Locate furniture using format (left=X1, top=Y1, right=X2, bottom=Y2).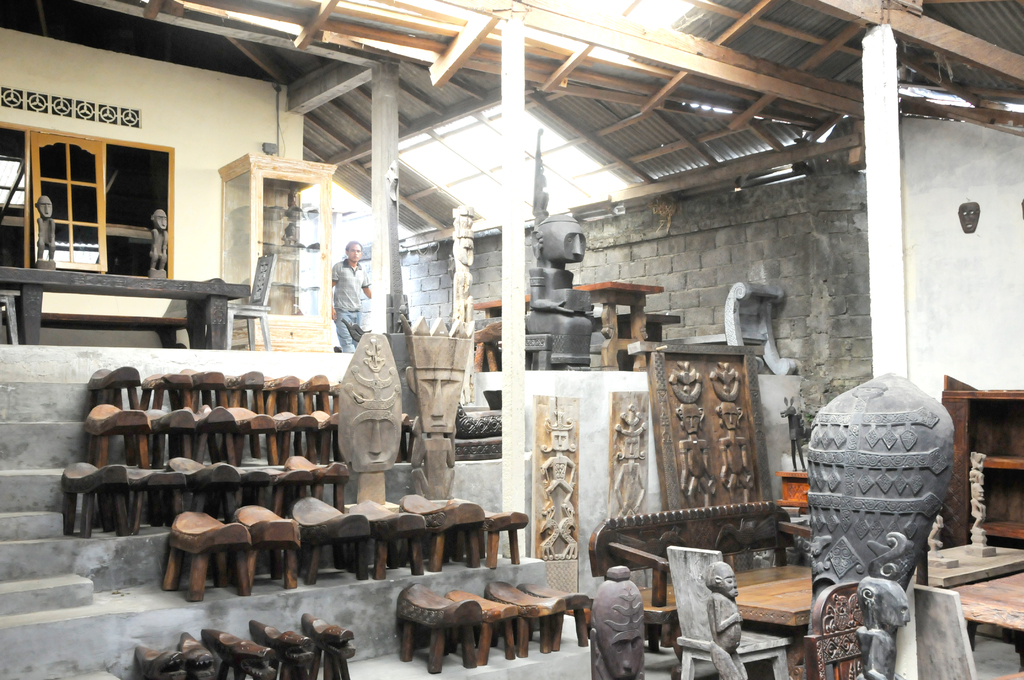
(left=401, top=583, right=486, bottom=676).
